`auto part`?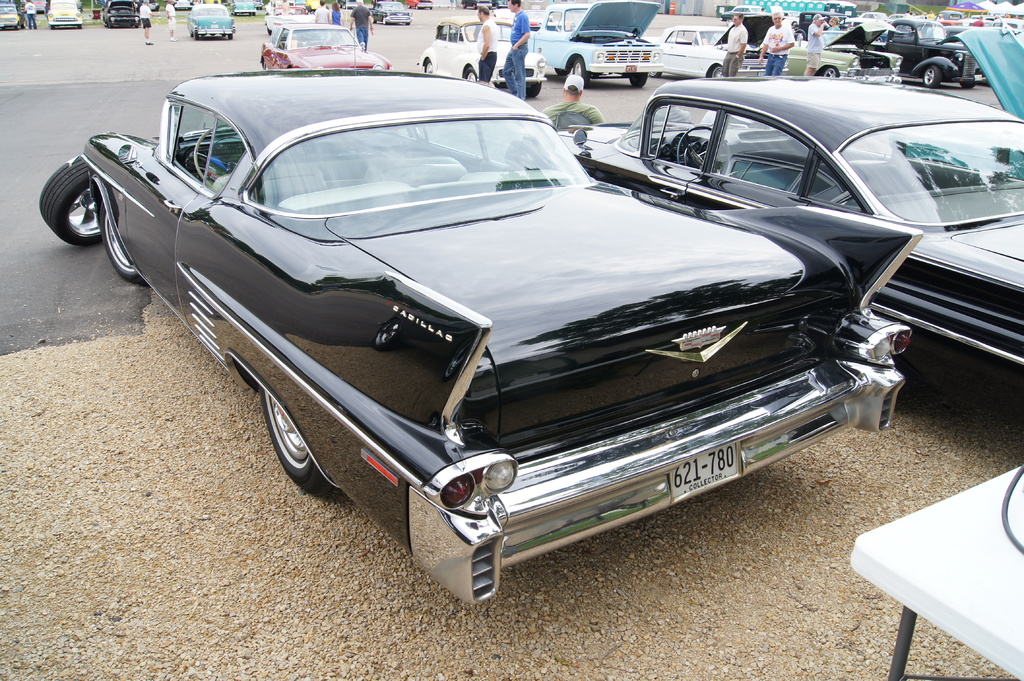
[left=442, top=476, right=474, bottom=508]
